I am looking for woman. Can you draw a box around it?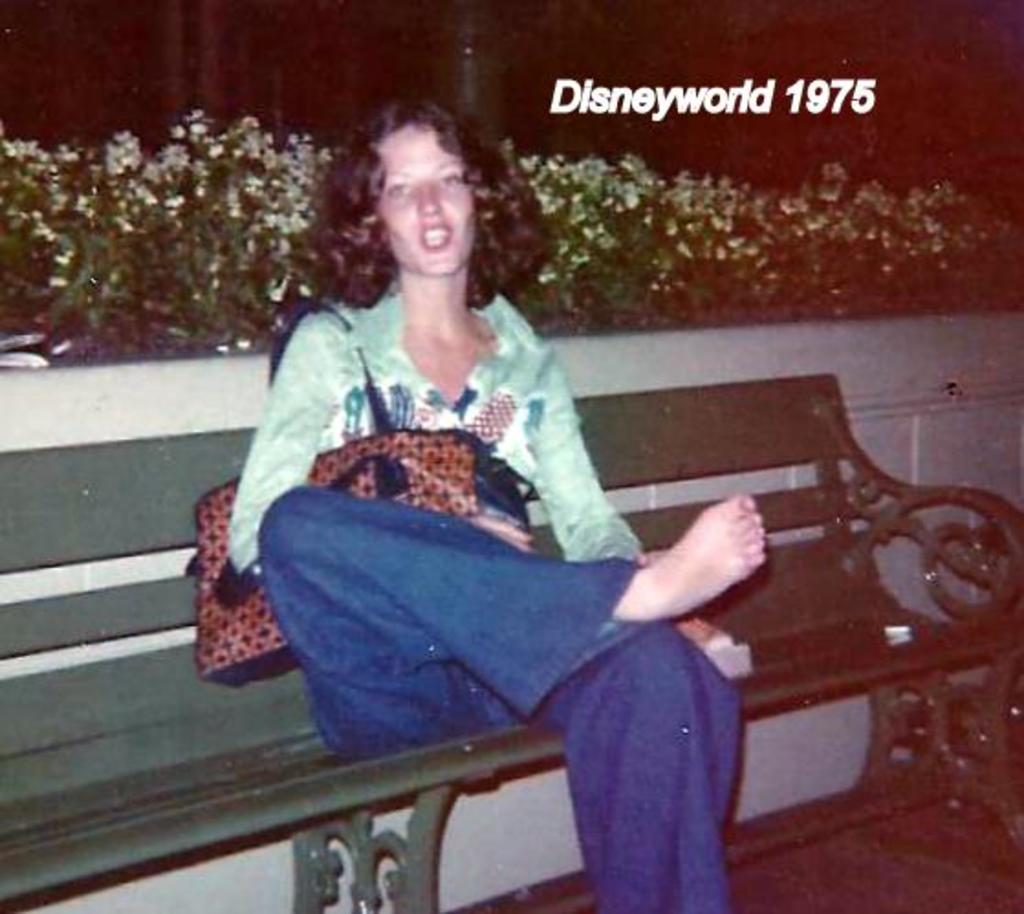
Sure, the bounding box is [212,101,762,907].
